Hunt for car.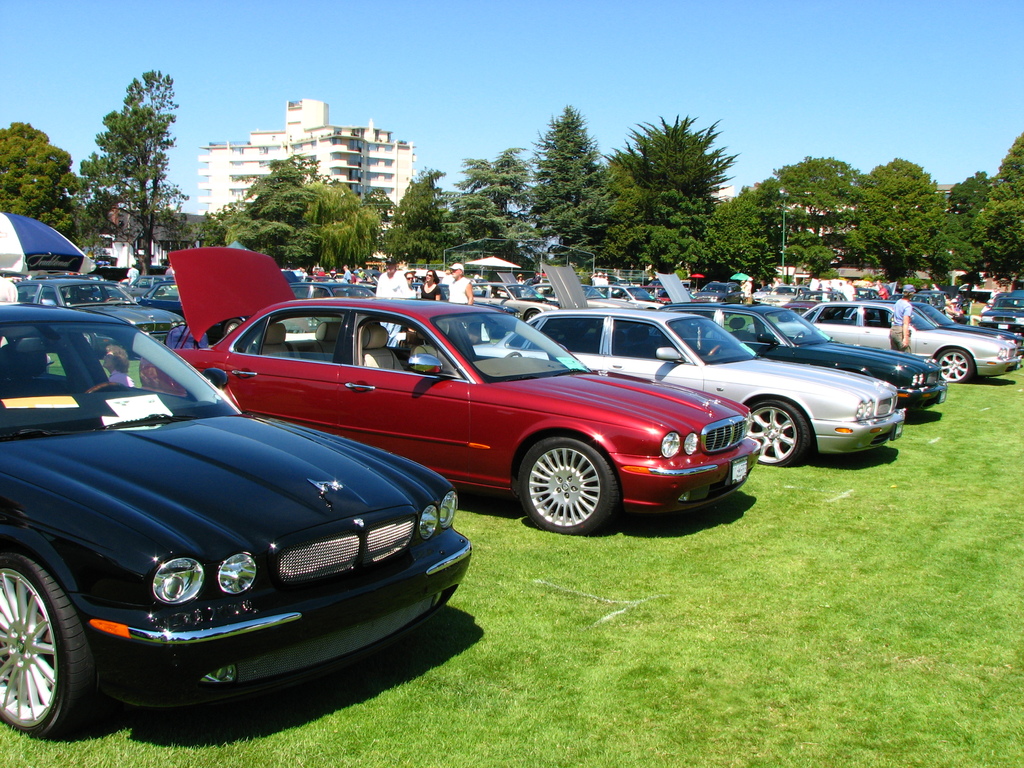
Hunted down at 970/284/1023/341.
